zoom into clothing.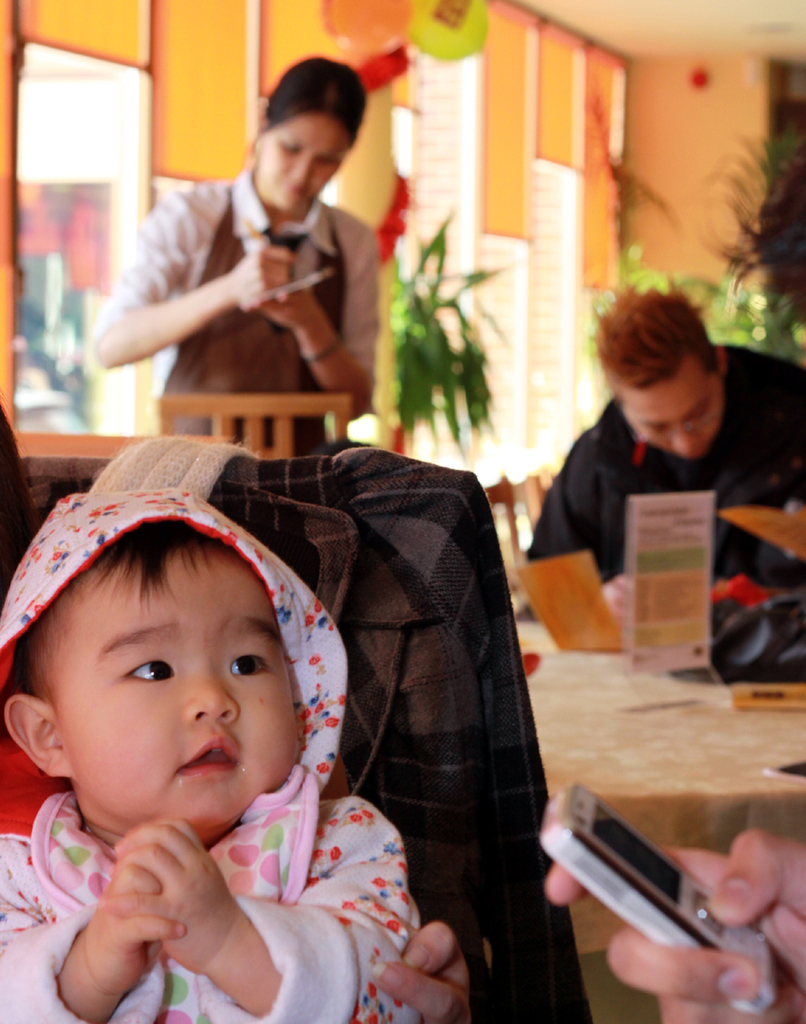
Zoom target: 0,408,47,750.
